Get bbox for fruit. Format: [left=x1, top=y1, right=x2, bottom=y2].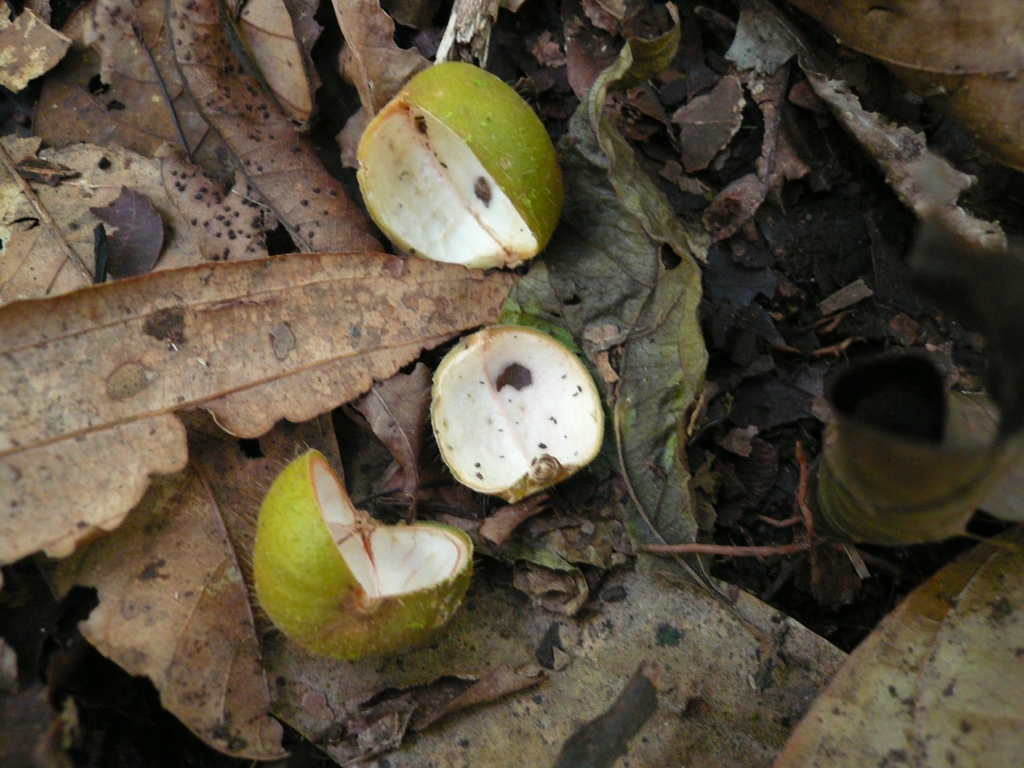
[left=369, top=48, right=573, bottom=278].
